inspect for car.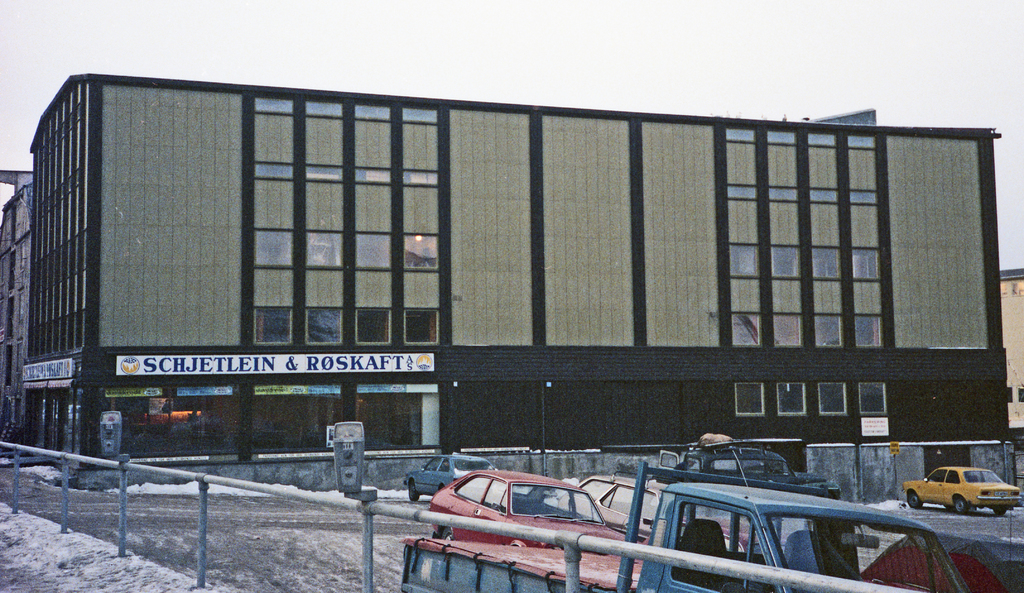
Inspection: detection(578, 473, 668, 538).
